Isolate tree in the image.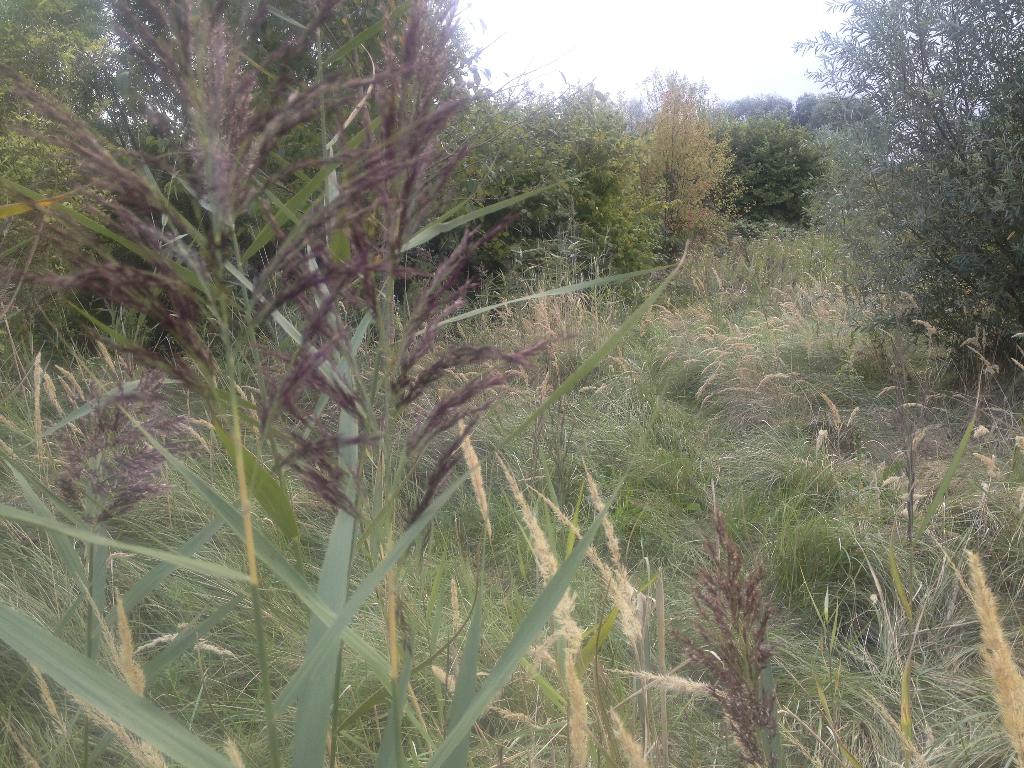
Isolated region: select_region(780, 0, 1023, 342).
